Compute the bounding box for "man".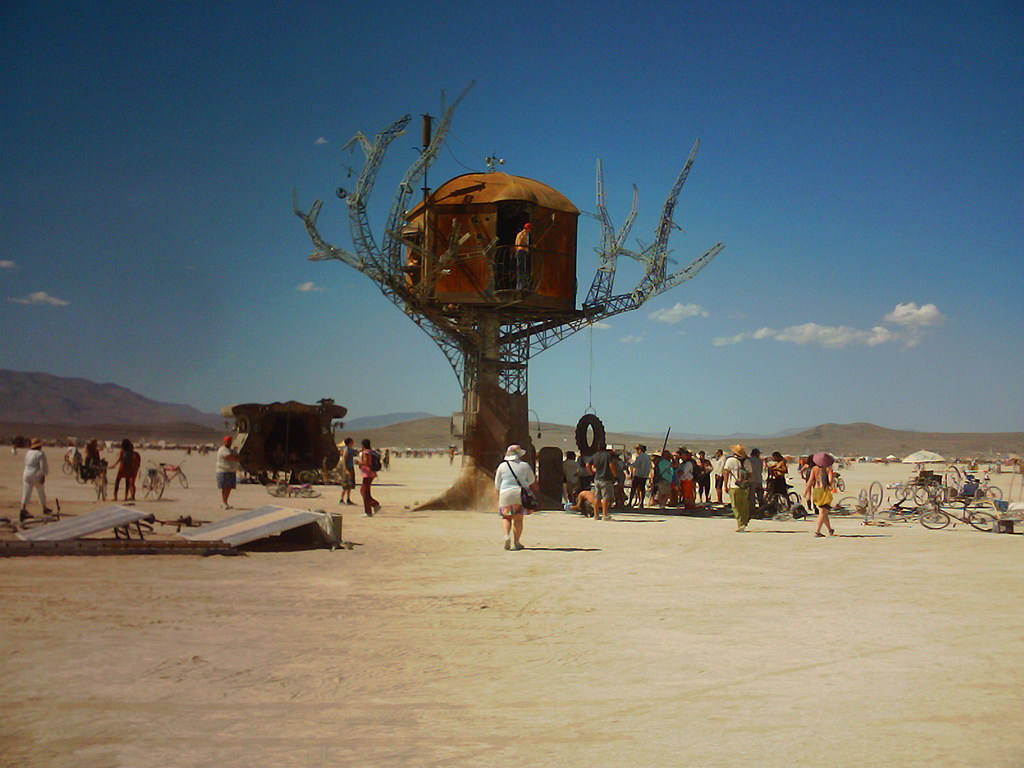
<bbox>218, 435, 241, 508</bbox>.
